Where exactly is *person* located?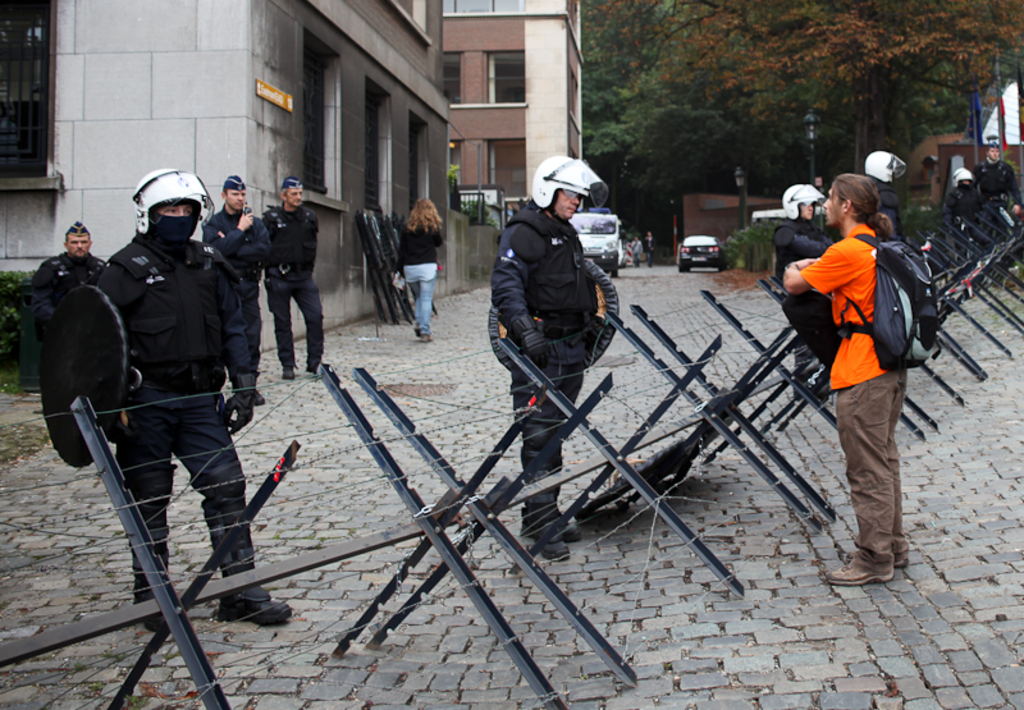
Its bounding box is (left=856, top=145, right=916, bottom=251).
